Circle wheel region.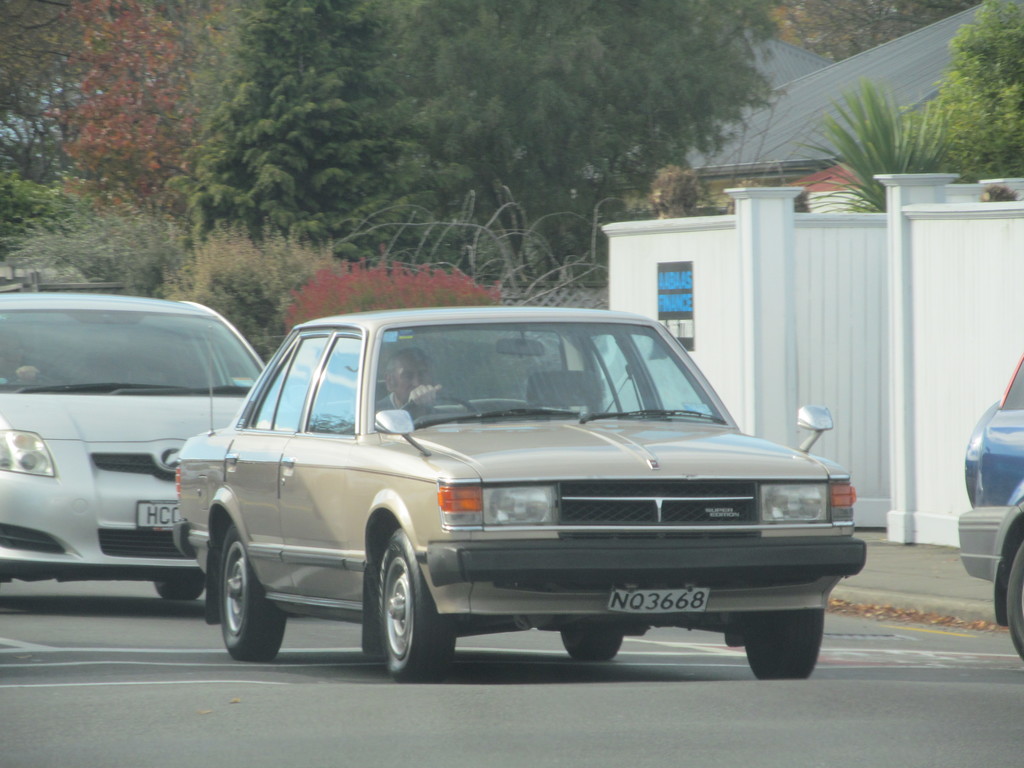
Region: crop(219, 521, 283, 659).
